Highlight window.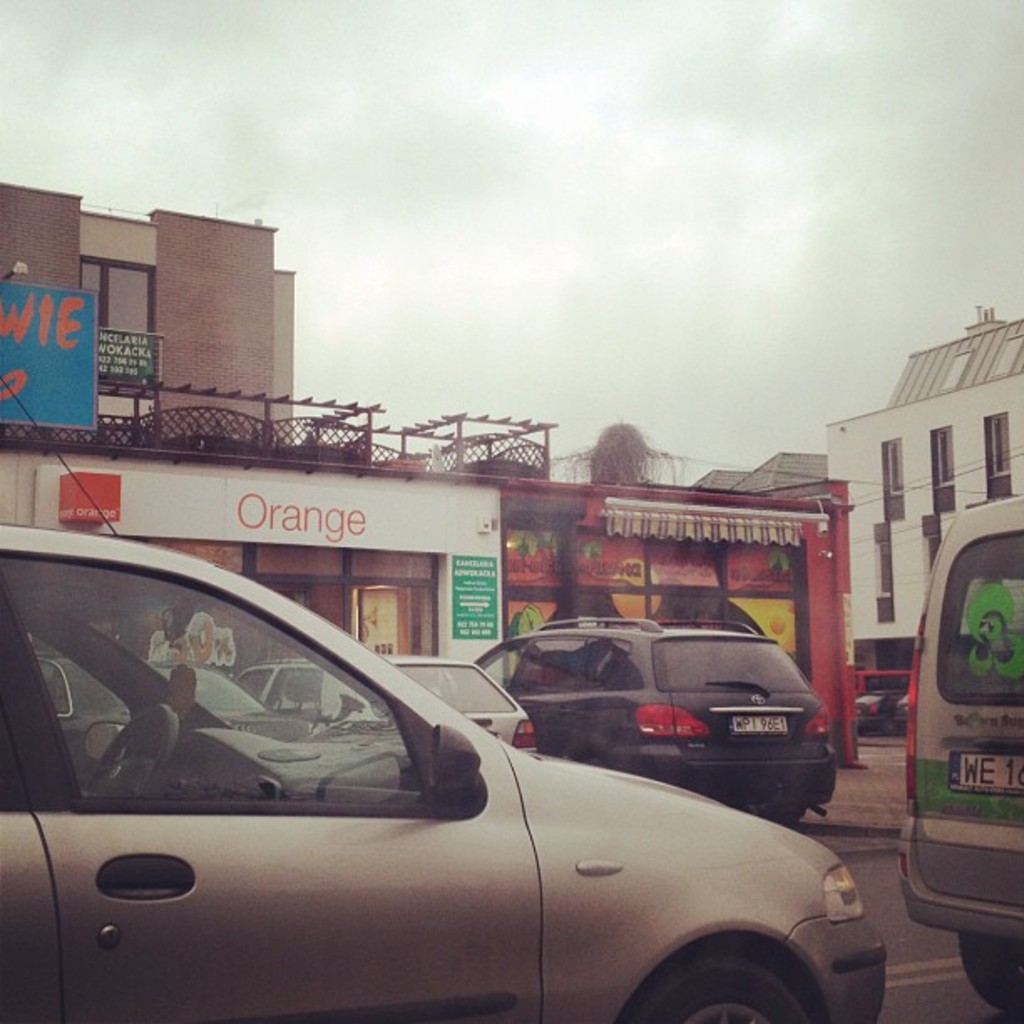
Highlighted region: [x1=924, y1=520, x2=945, y2=579].
